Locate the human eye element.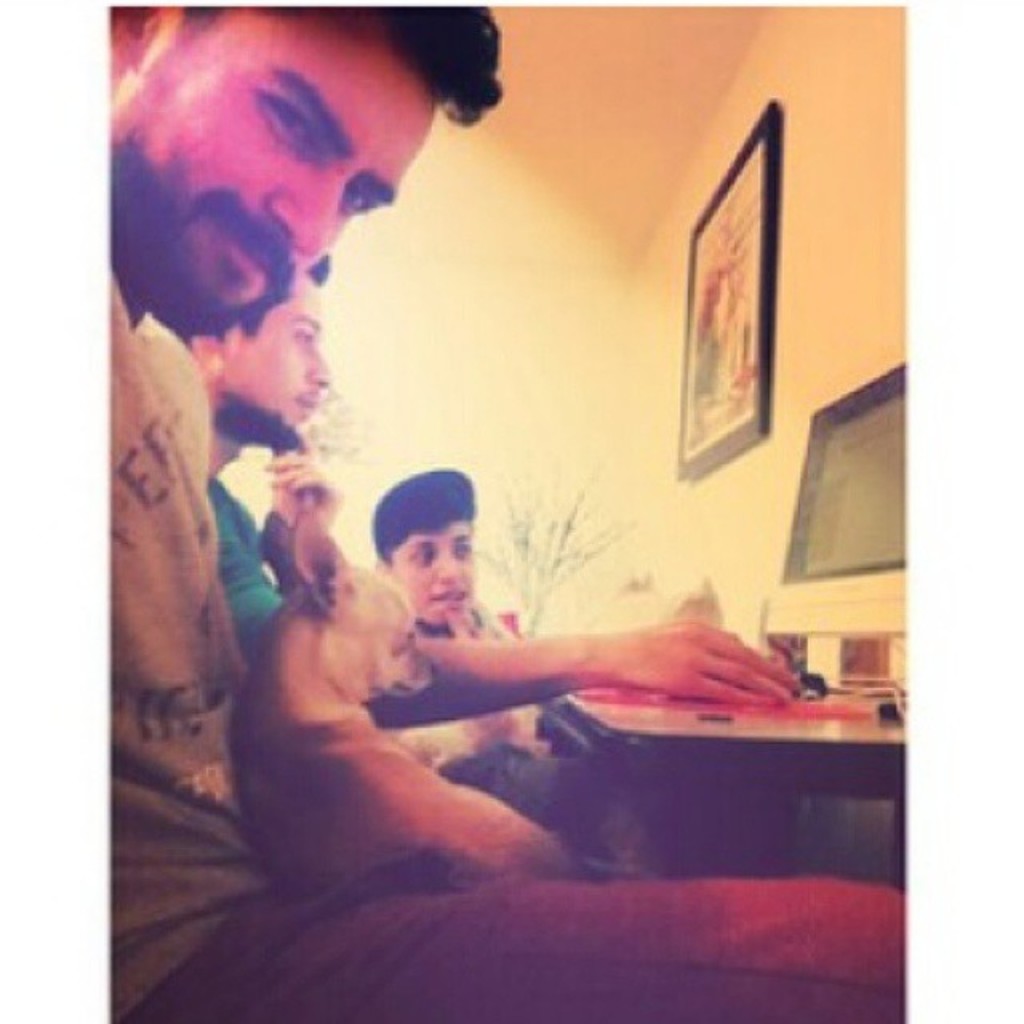
Element bbox: Rect(344, 181, 378, 219).
